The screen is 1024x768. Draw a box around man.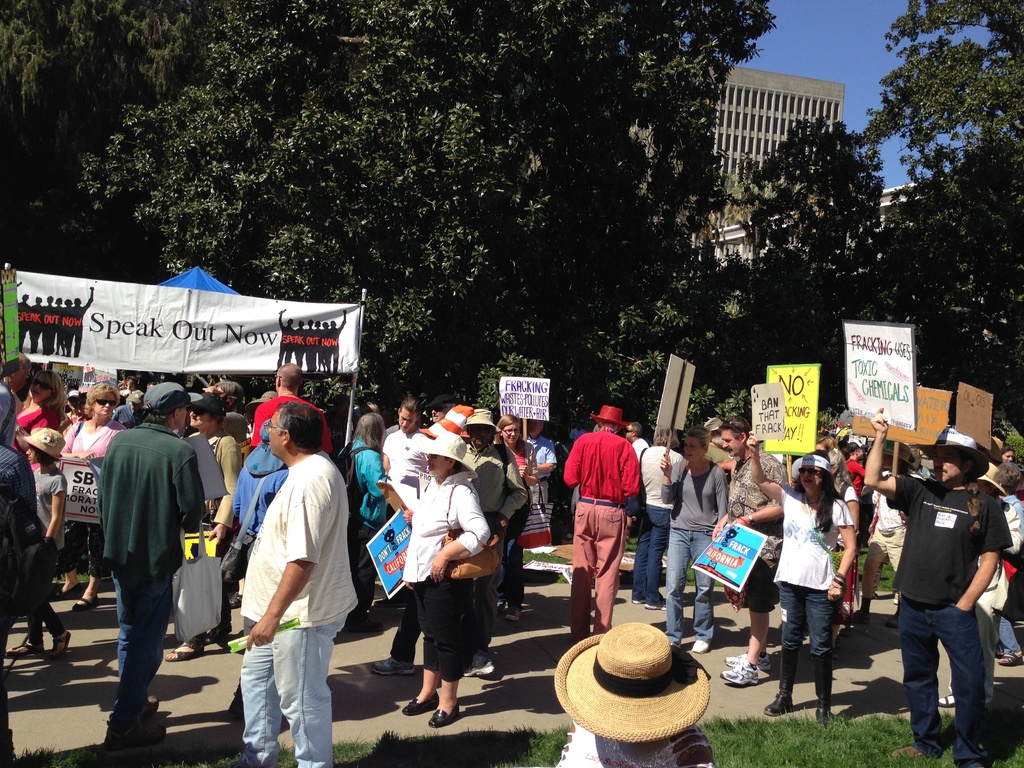
[x1=324, y1=320, x2=331, y2=367].
